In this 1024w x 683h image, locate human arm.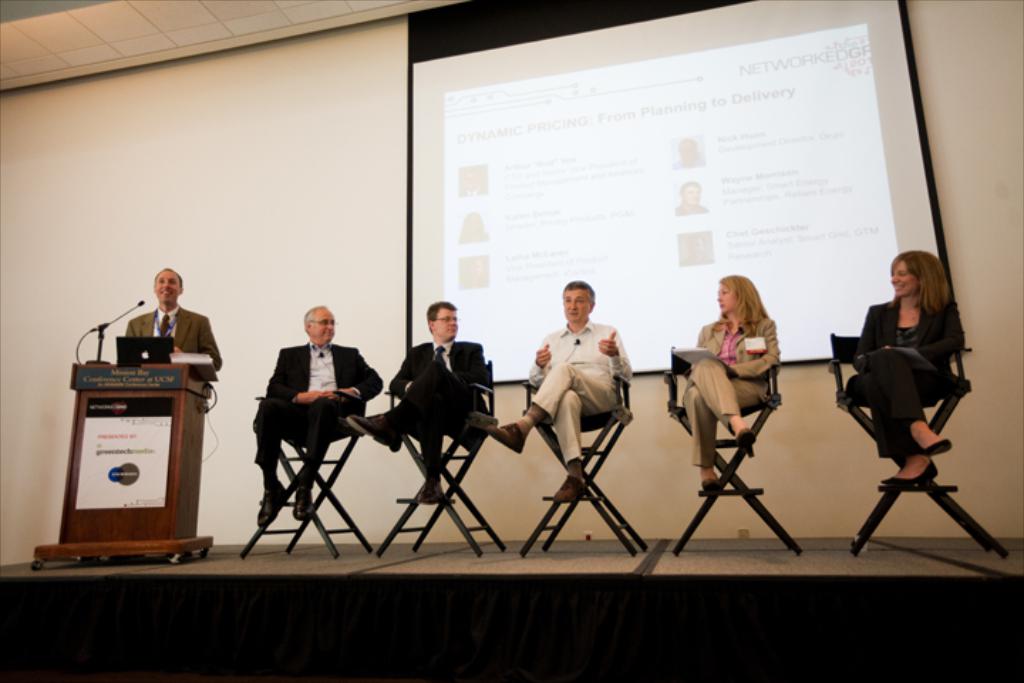
Bounding box: {"left": 694, "top": 324, "right": 711, "bottom": 363}.
